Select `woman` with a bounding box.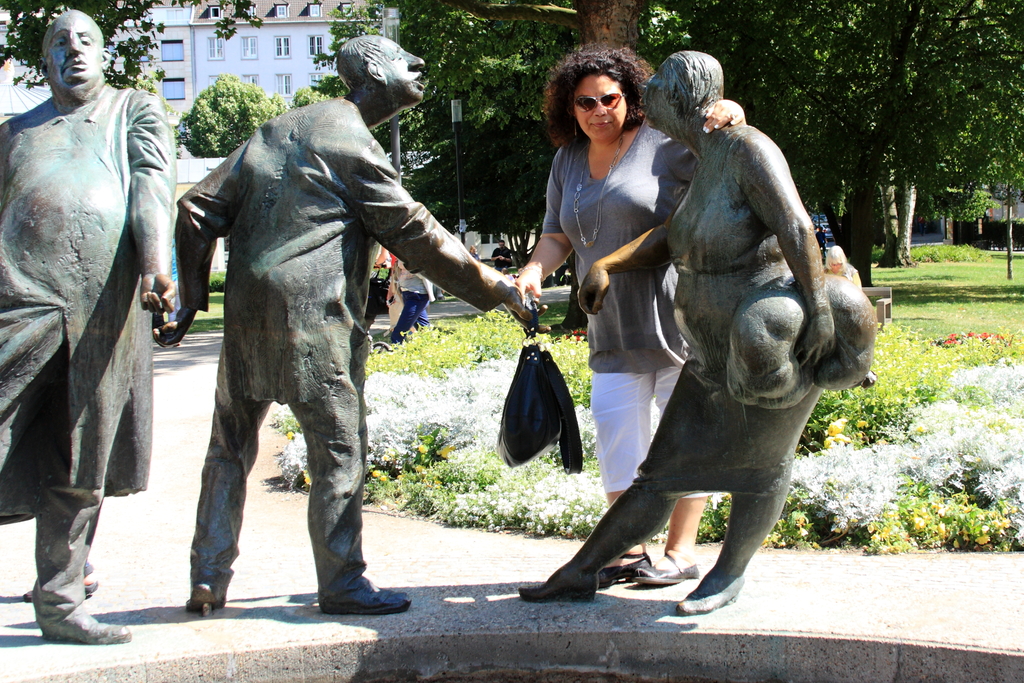
{"x1": 814, "y1": 226, "x2": 827, "y2": 257}.
